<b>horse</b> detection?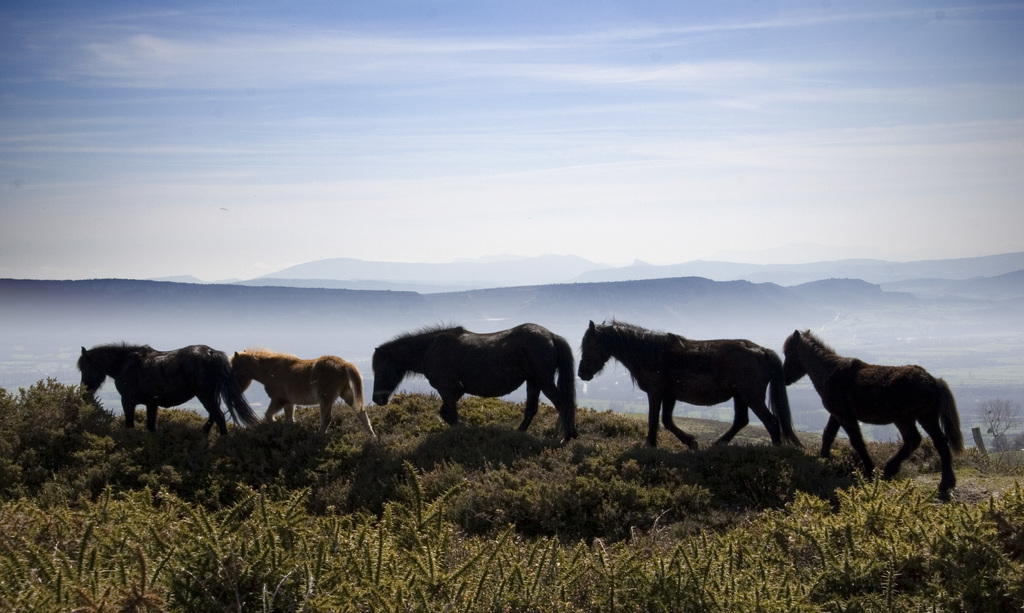
left=578, top=318, right=800, bottom=448
